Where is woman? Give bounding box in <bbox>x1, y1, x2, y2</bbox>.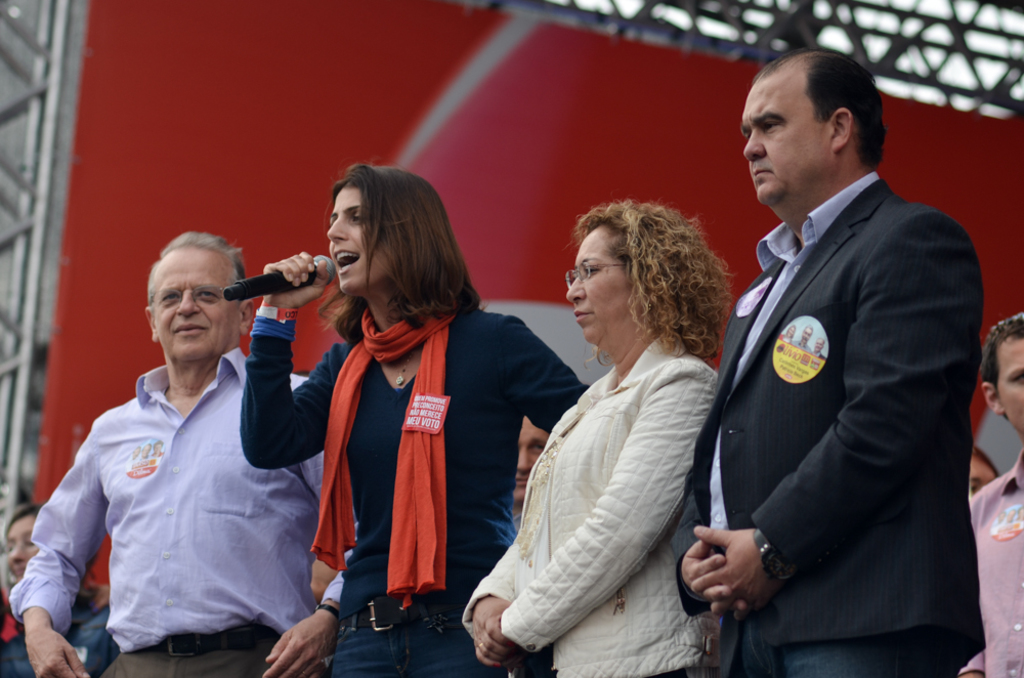
<bbox>236, 163, 590, 677</bbox>.
